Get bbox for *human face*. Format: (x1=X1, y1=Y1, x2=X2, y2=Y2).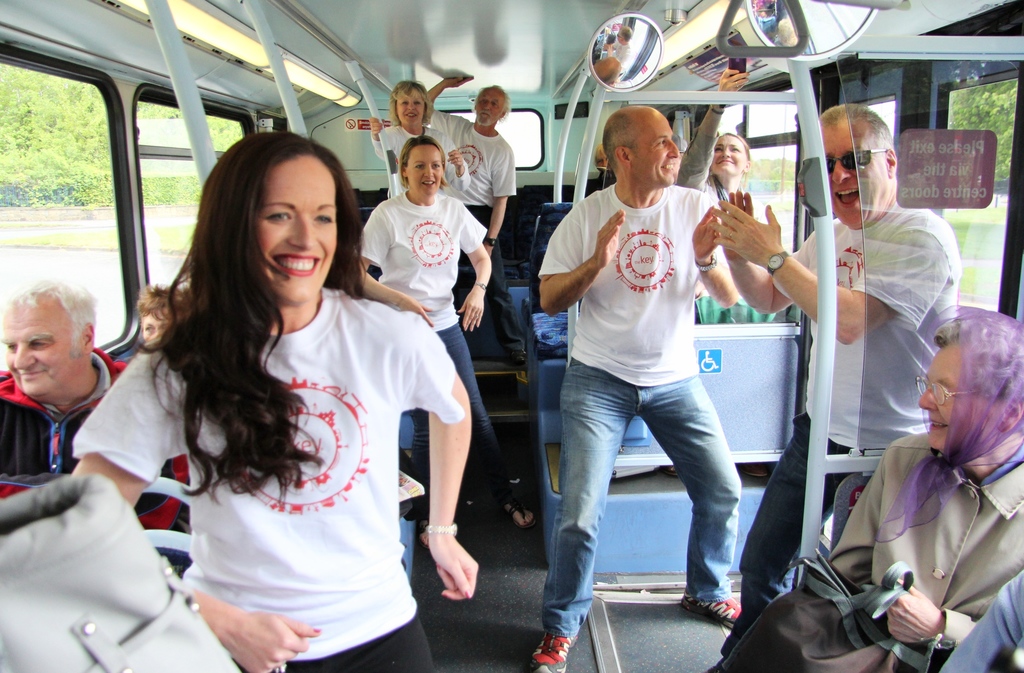
(x1=821, y1=122, x2=886, y2=226).
